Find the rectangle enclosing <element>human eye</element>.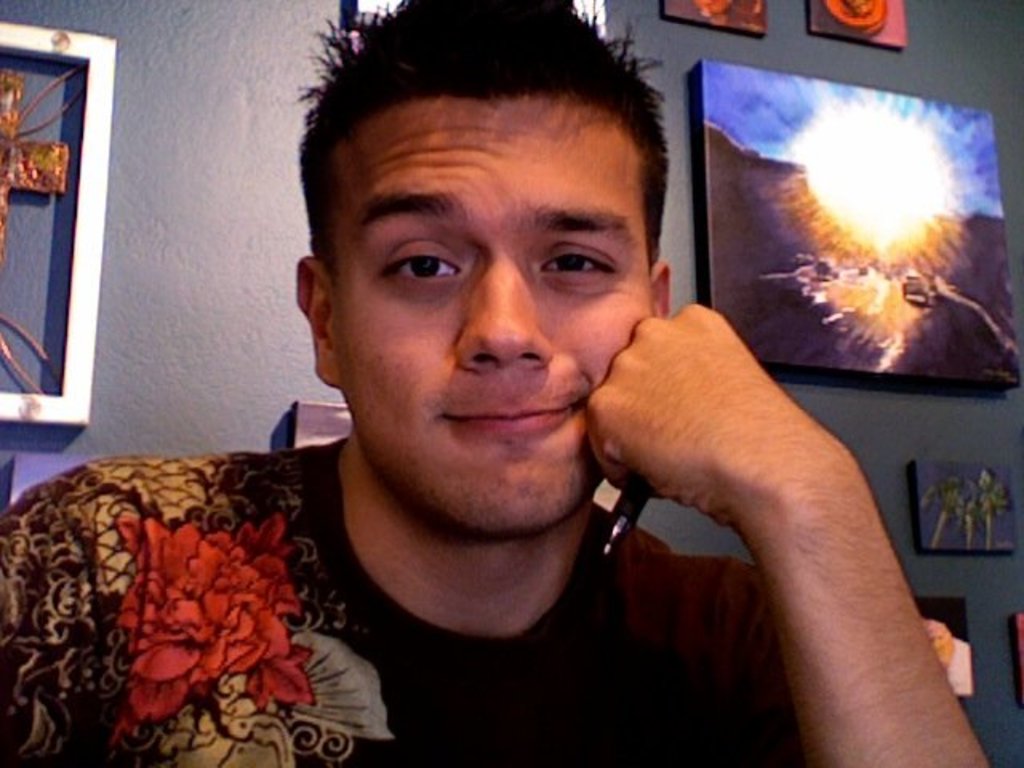
<bbox>534, 238, 622, 293</bbox>.
